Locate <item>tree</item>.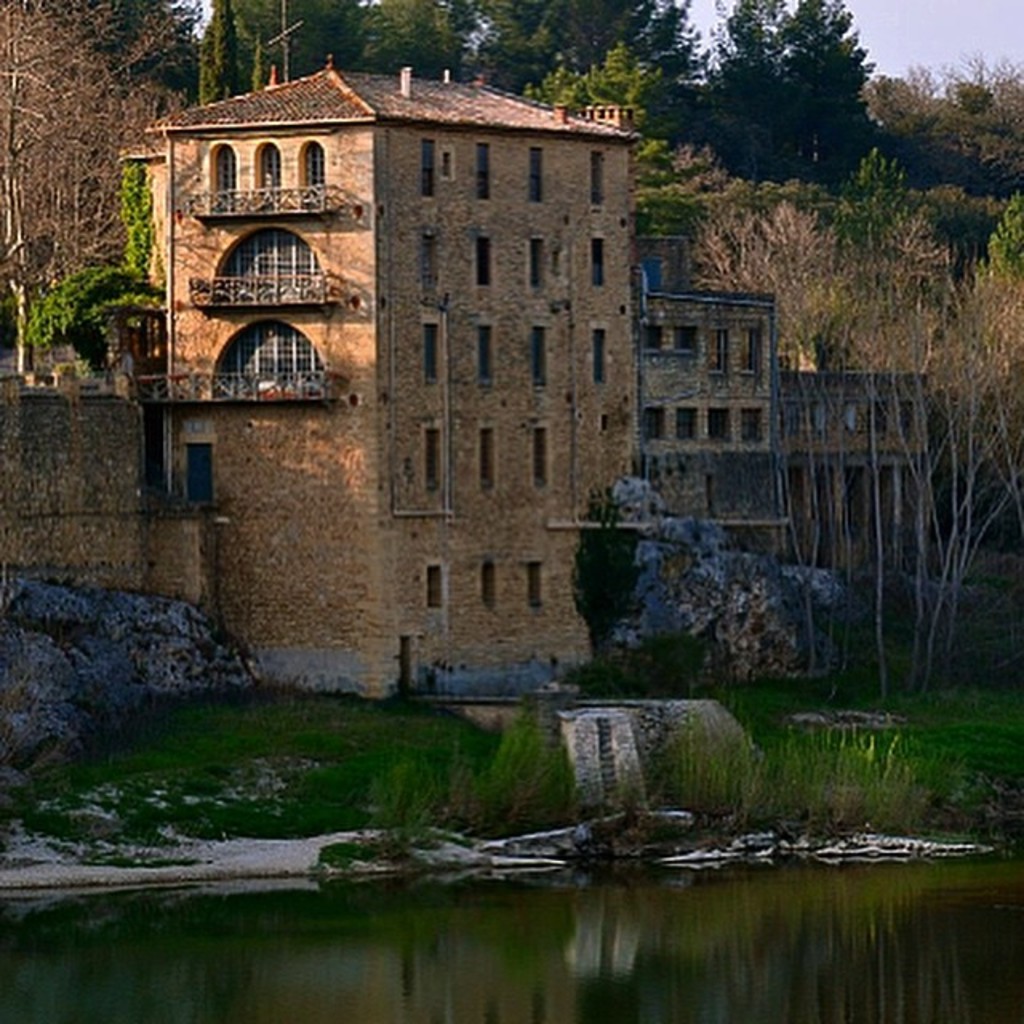
Bounding box: locate(670, 0, 875, 203).
